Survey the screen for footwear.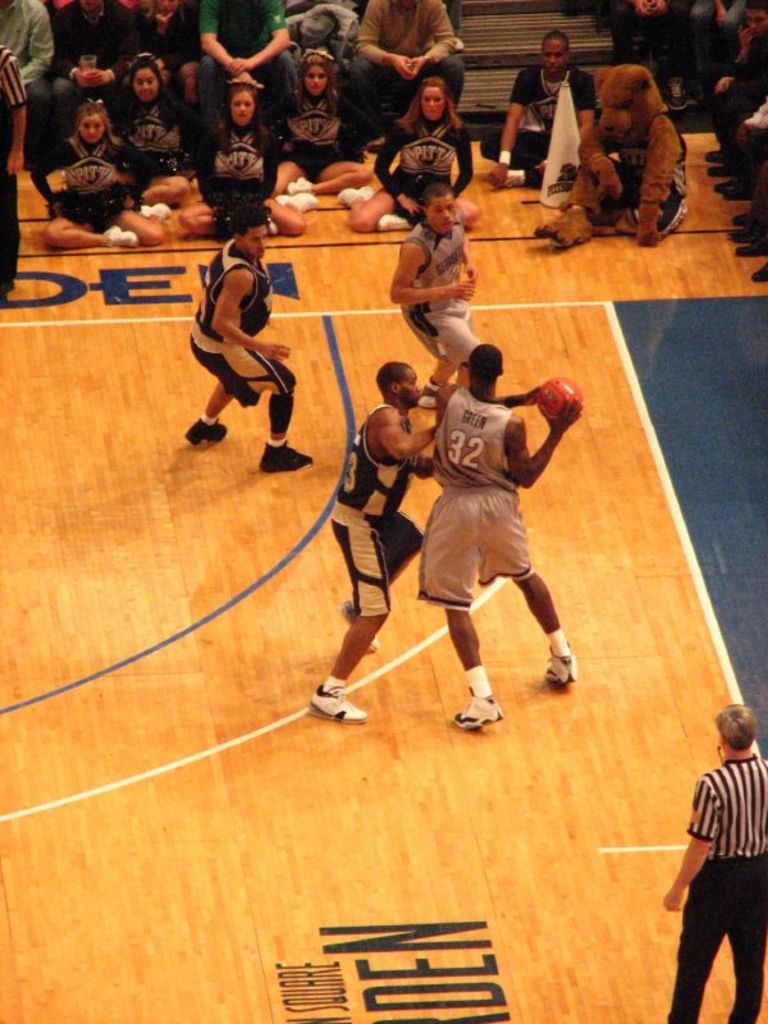
Survey found: detection(376, 210, 408, 230).
